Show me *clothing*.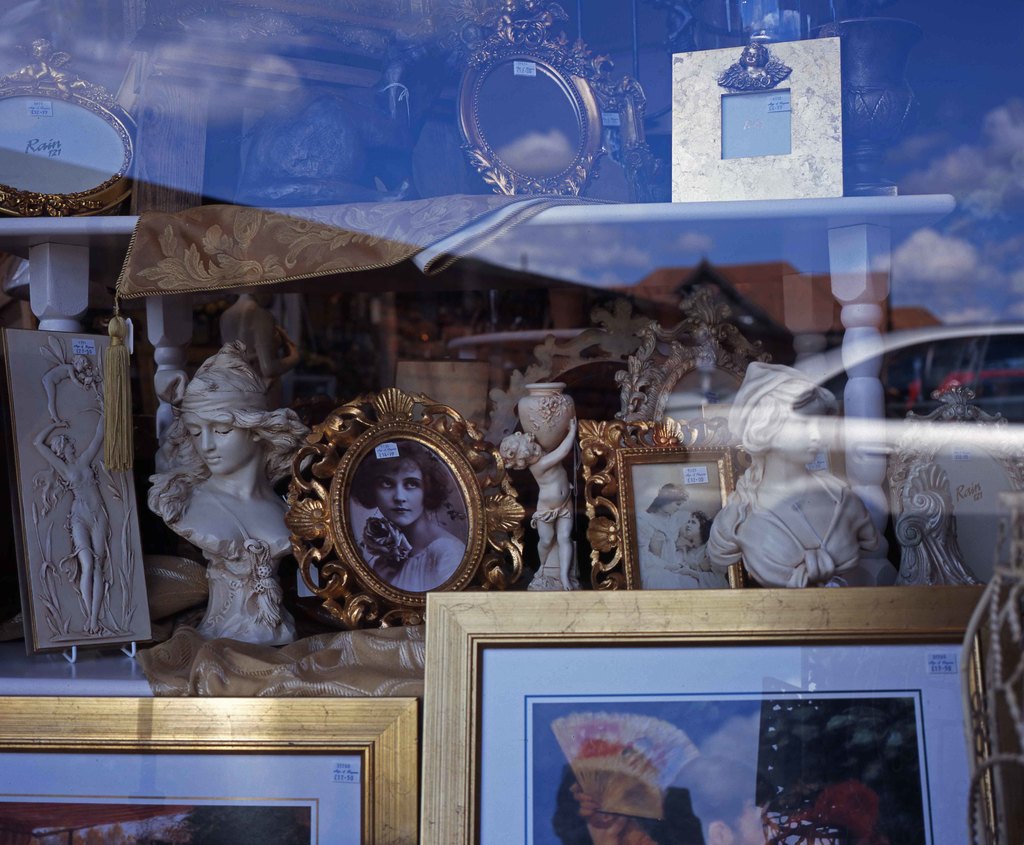
*clothing* is here: Rect(676, 533, 732, 593).
